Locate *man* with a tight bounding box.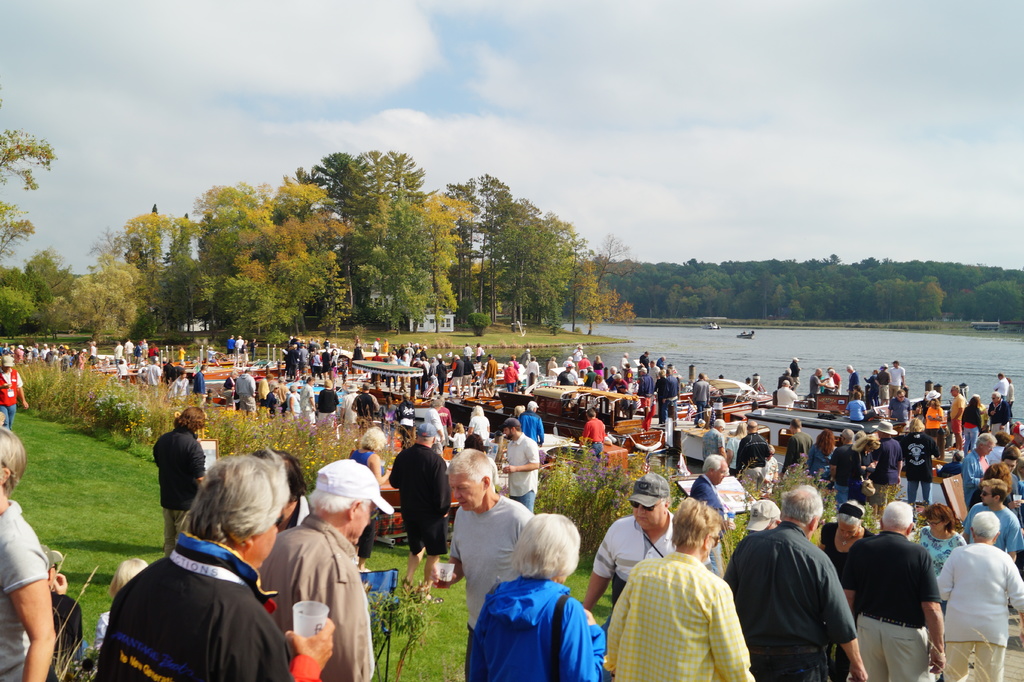
box(778, 381, 796, 409).
